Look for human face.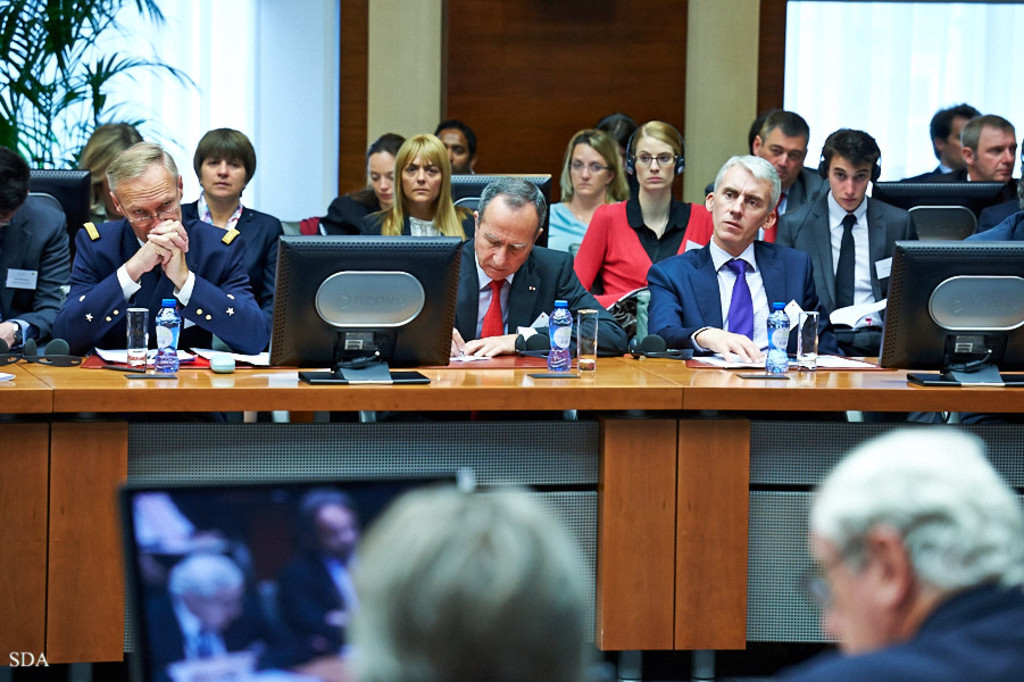
Found: select_region(199, 153, 248, 198).
